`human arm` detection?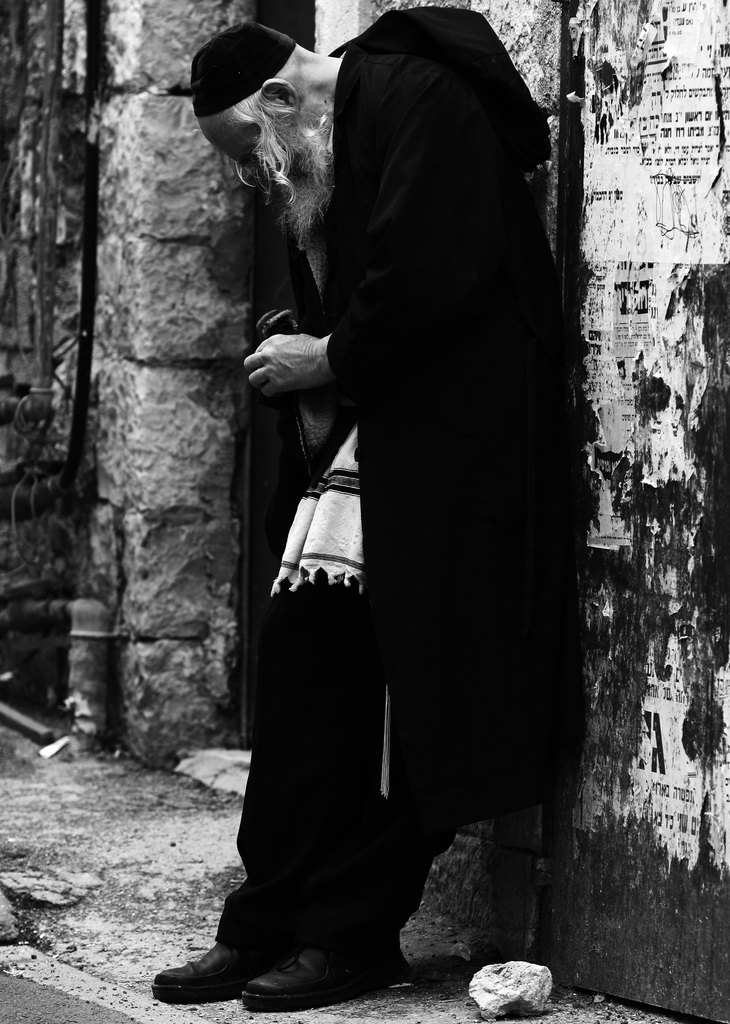
284 227 344 461
